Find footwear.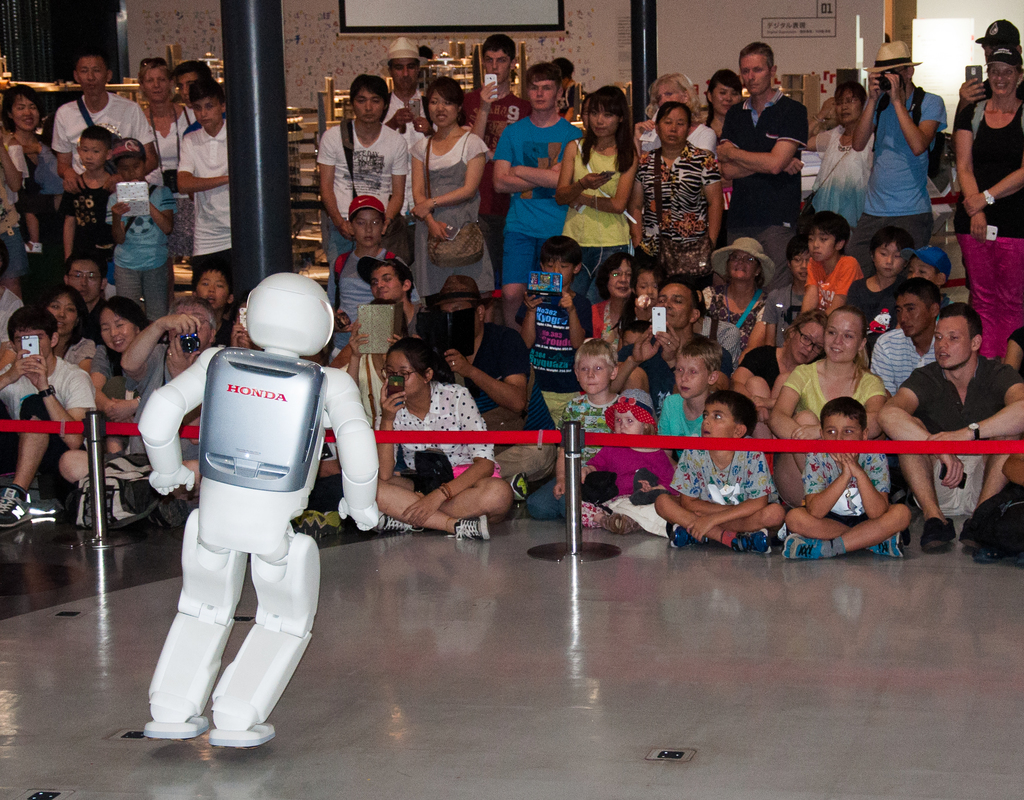
rect(369, 510, 406, 531).
